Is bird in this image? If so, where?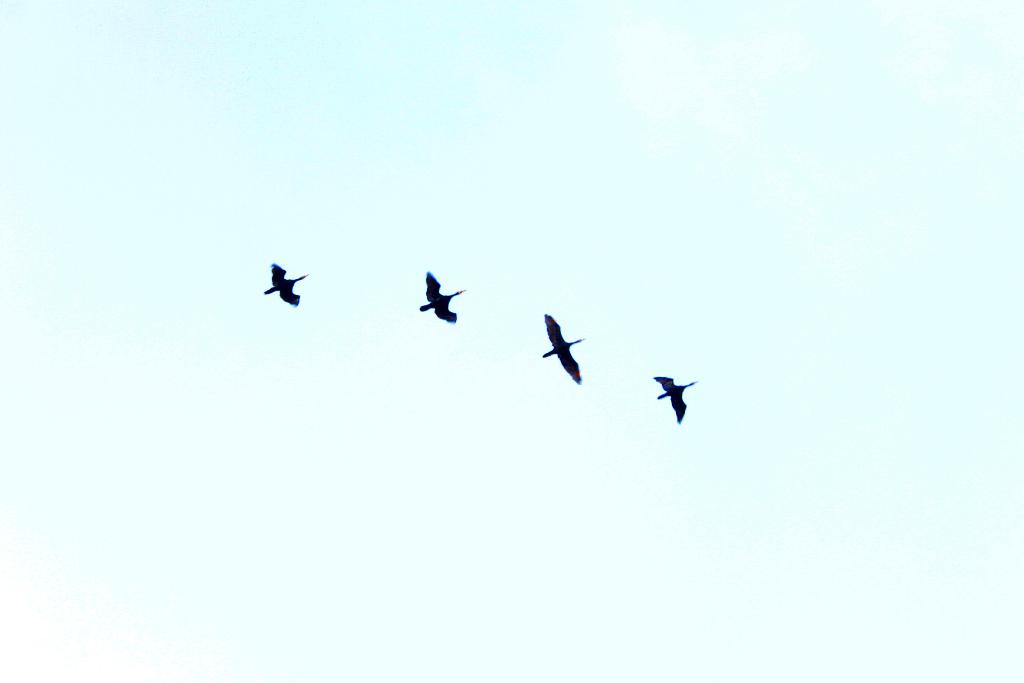
Yes, at [259, 260, 308, 309].
